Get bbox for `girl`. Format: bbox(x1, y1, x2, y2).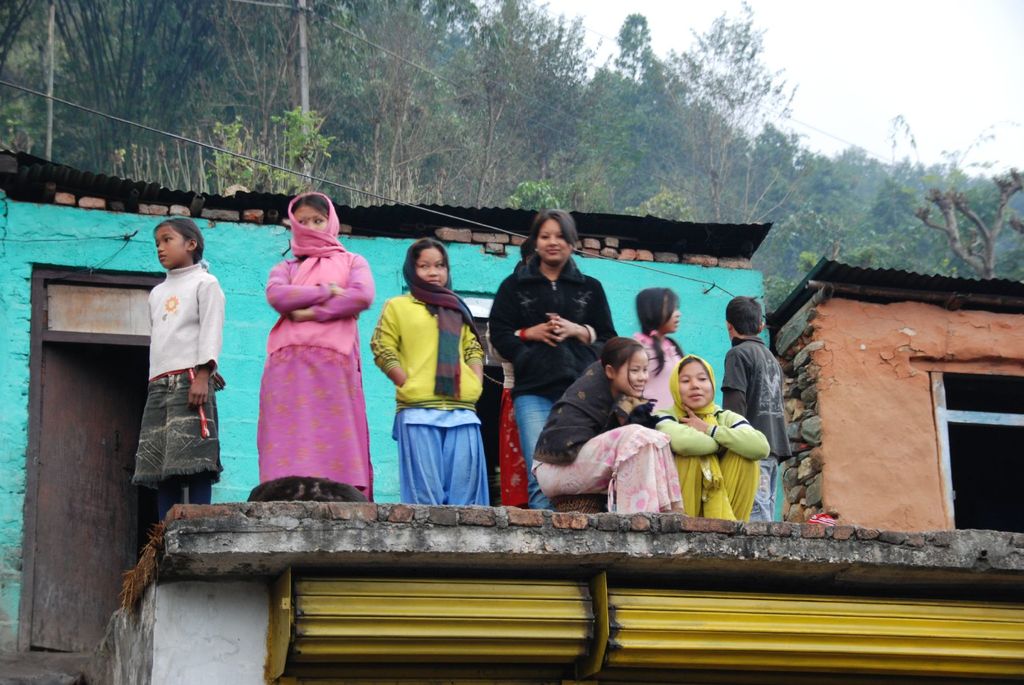
bbox(262, 185, 375, 503).
